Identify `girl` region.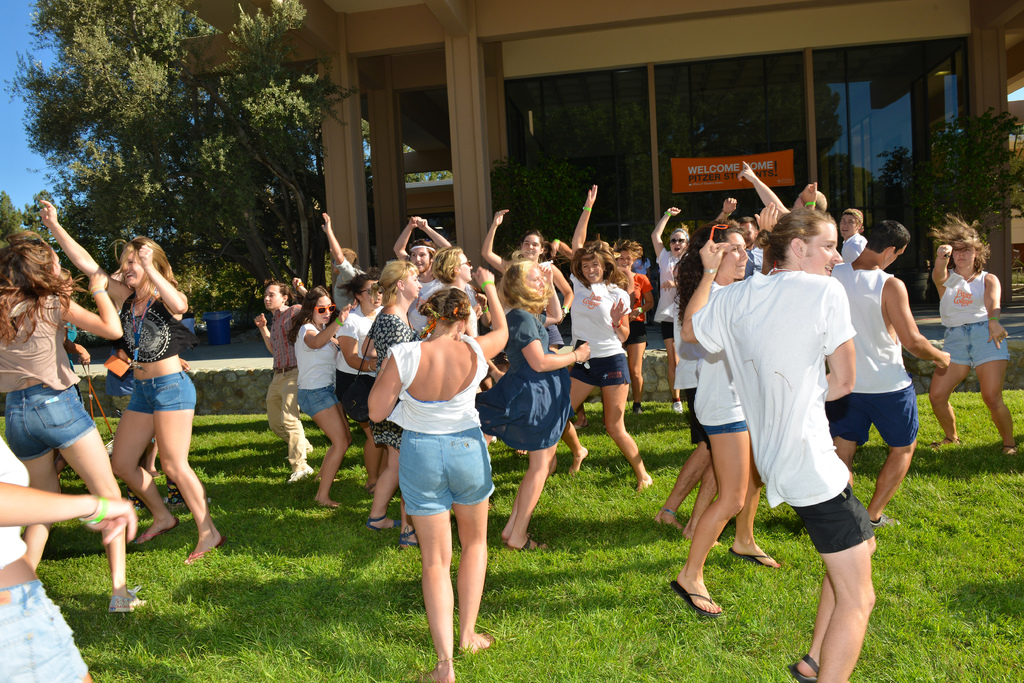
Region: [668,217,788,620].
